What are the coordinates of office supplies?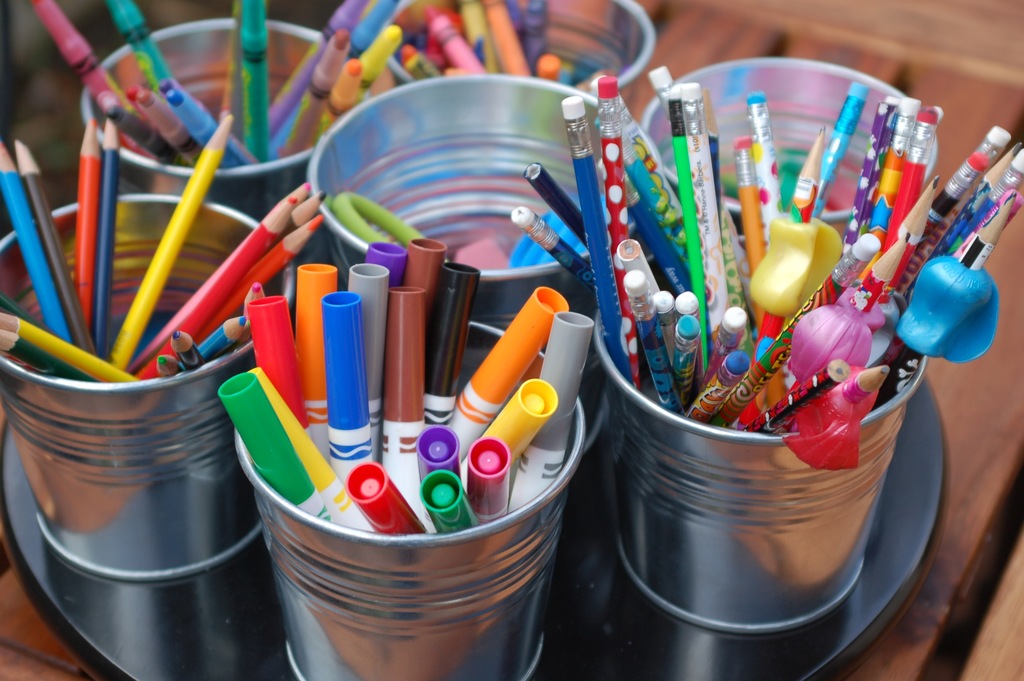
pyautogui.locateOnScreen(345, 263, 395, 379).
